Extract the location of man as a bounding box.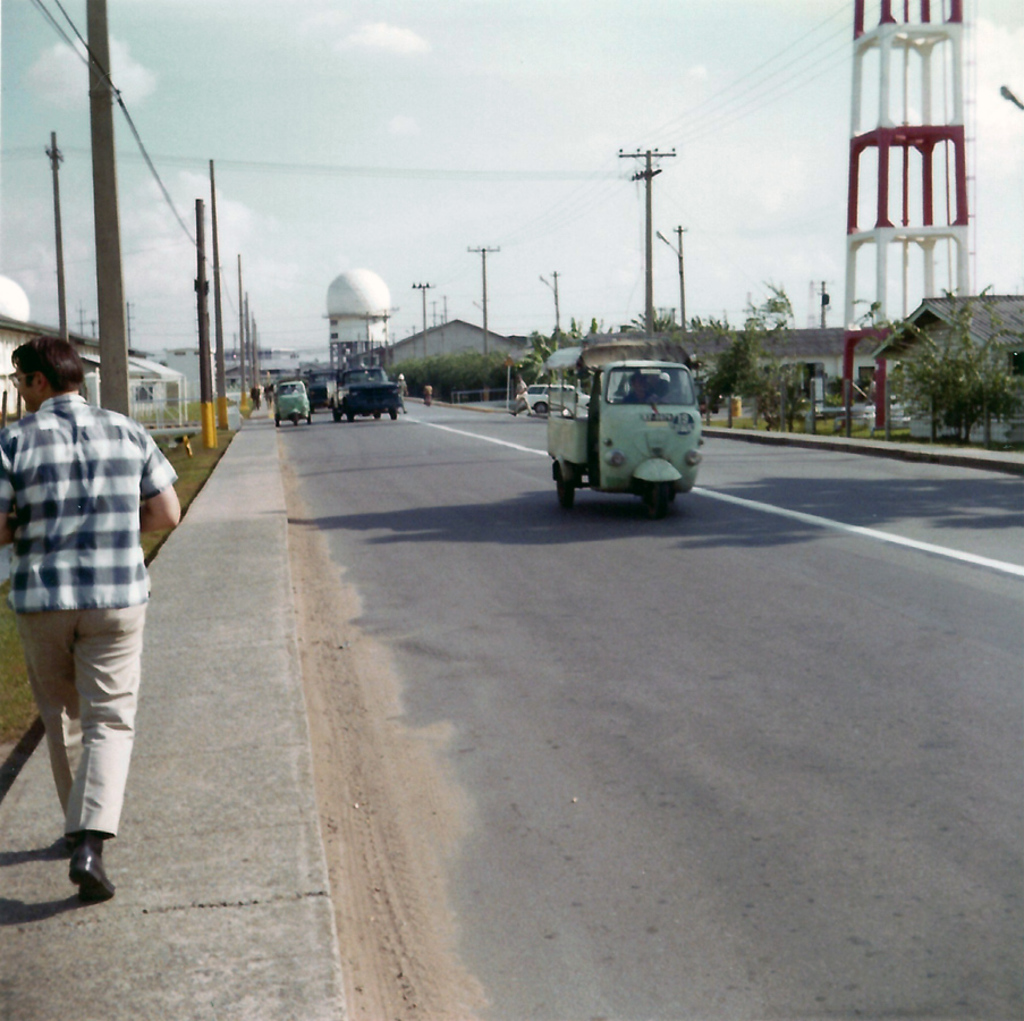
14, 286, 181, 912.
